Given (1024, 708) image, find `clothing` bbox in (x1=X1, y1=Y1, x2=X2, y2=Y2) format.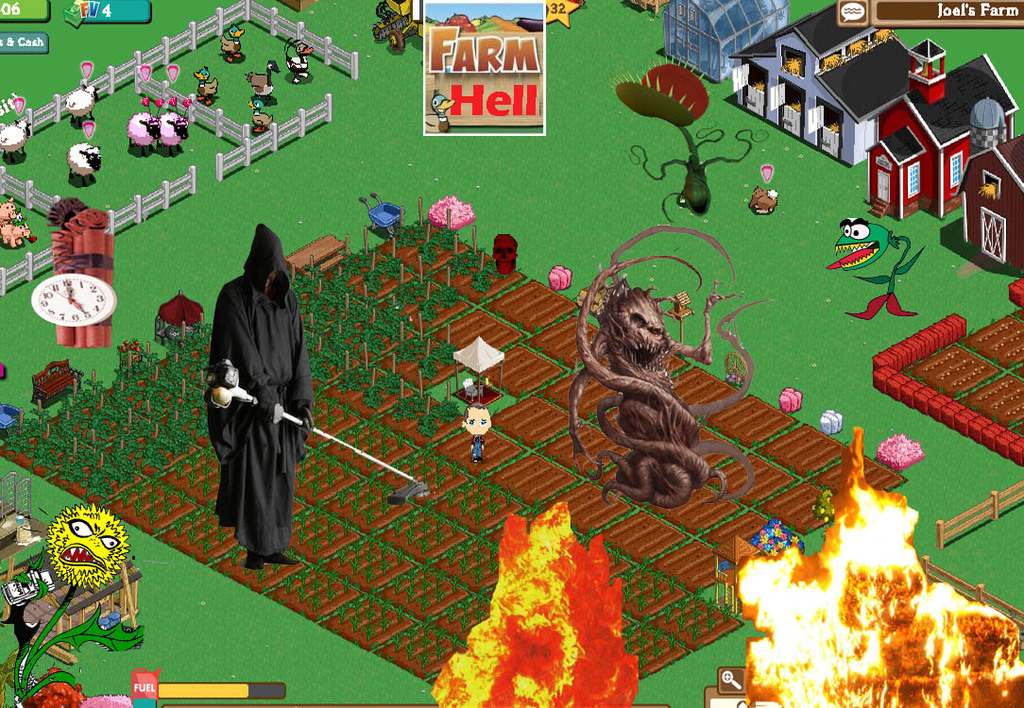
(x1=189, y1=230, x2=310, y2=579).
